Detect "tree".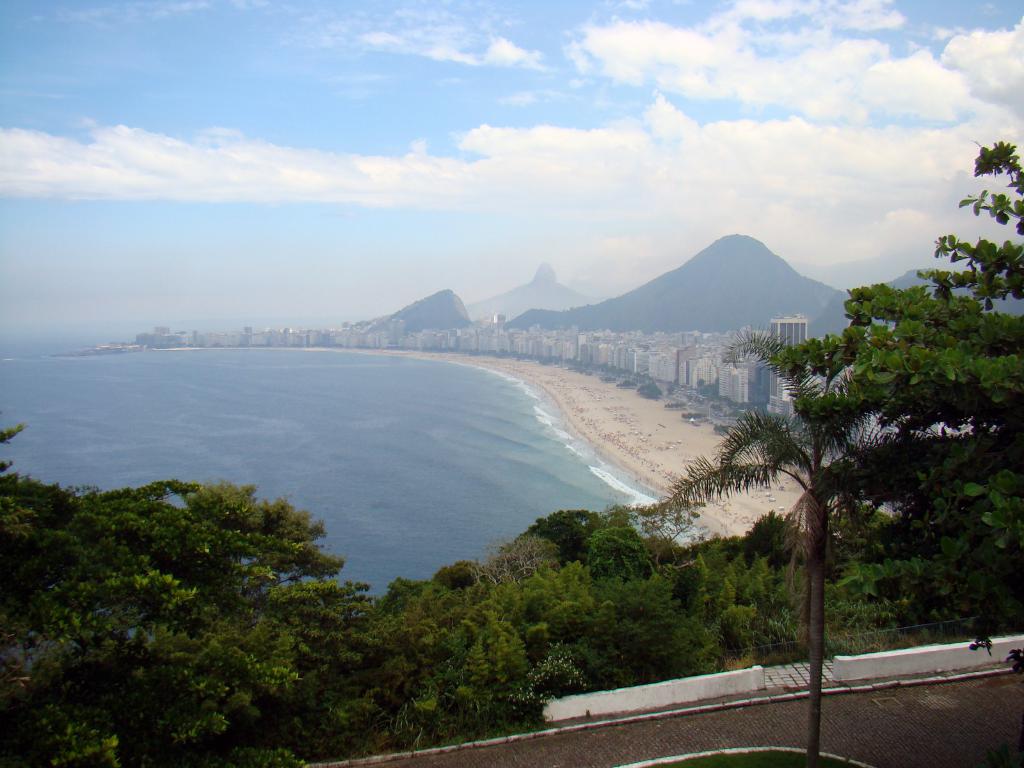
Detected at region(742, 500, 925, 676).
